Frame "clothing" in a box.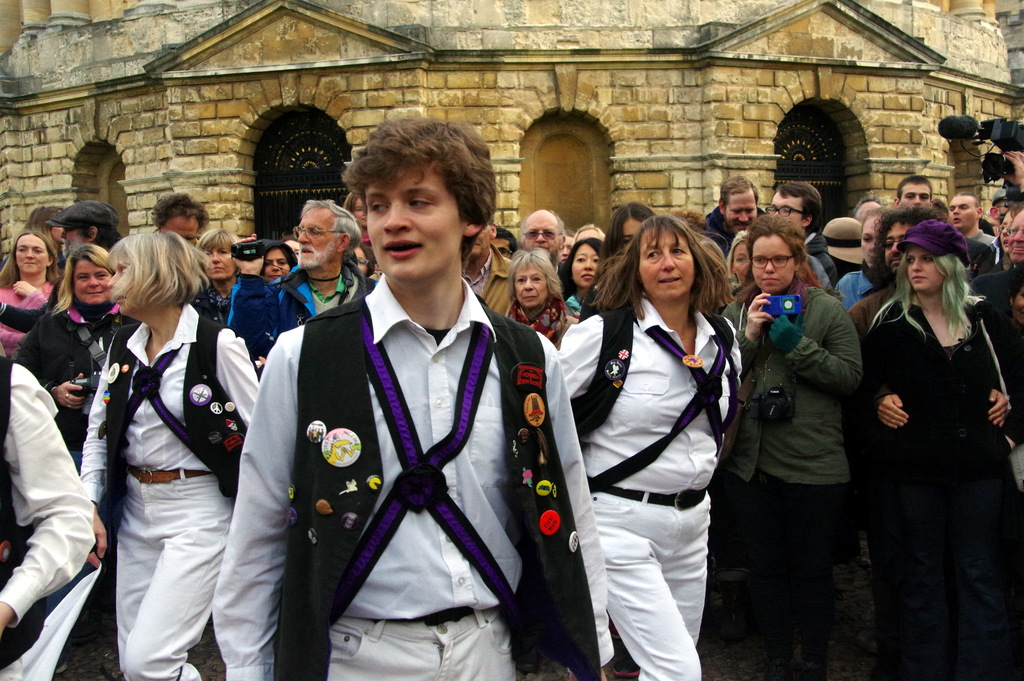
857:283:1023:680.
